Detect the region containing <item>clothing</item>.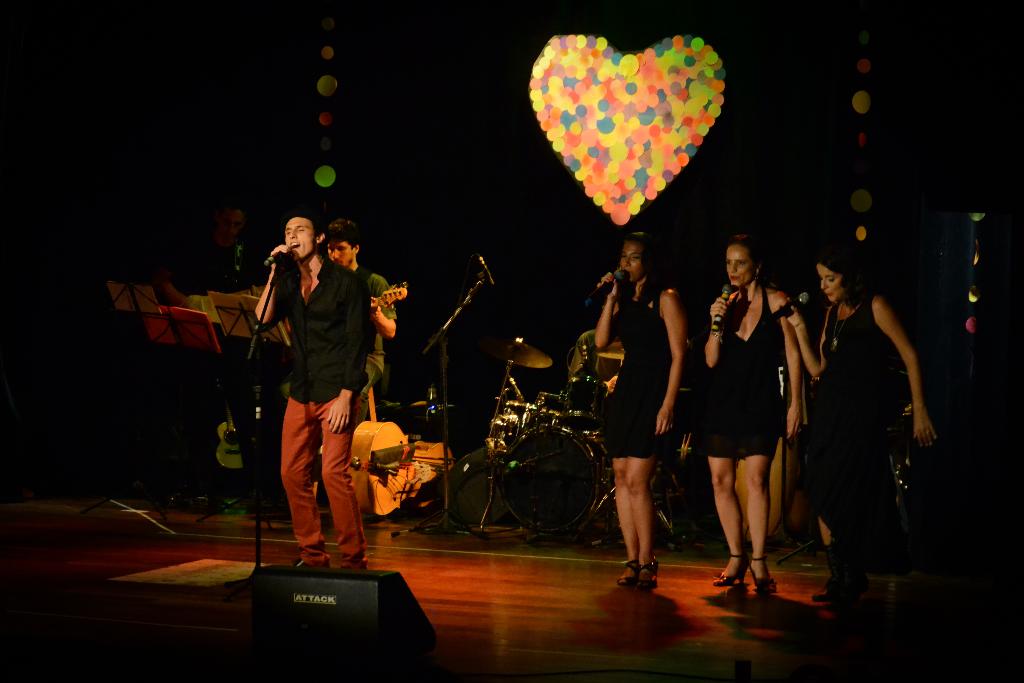
box(315, 265, 397, 492).
